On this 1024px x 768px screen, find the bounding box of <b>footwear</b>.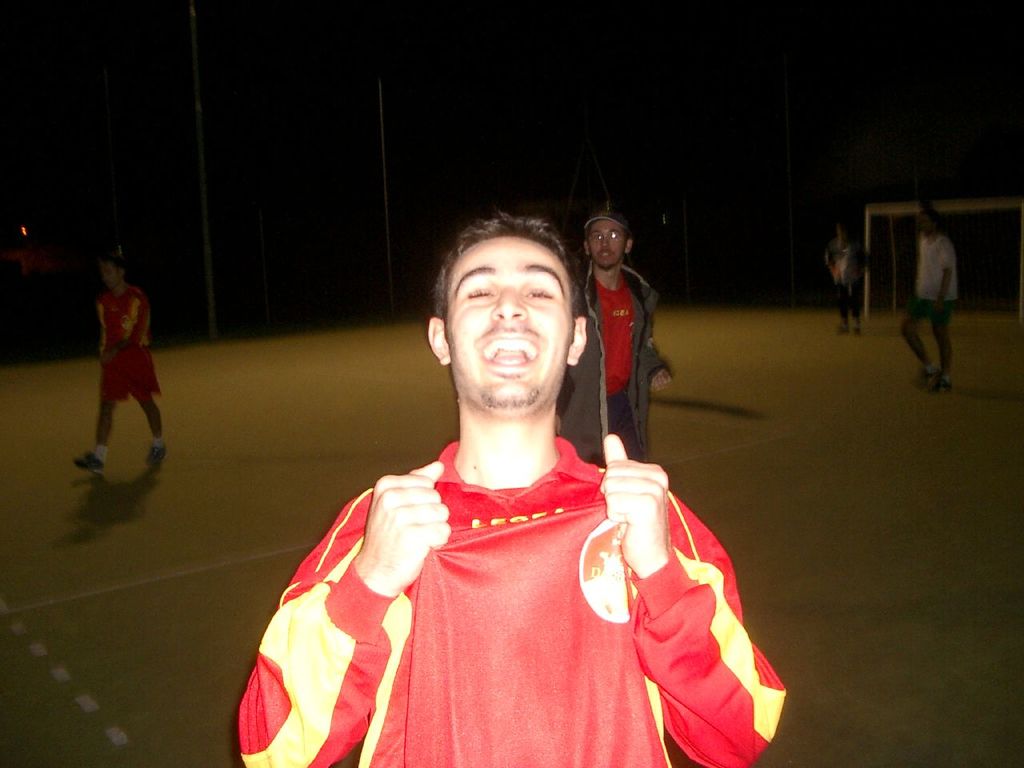
Bounding box: l=930, t=373, r=947, b=393.
